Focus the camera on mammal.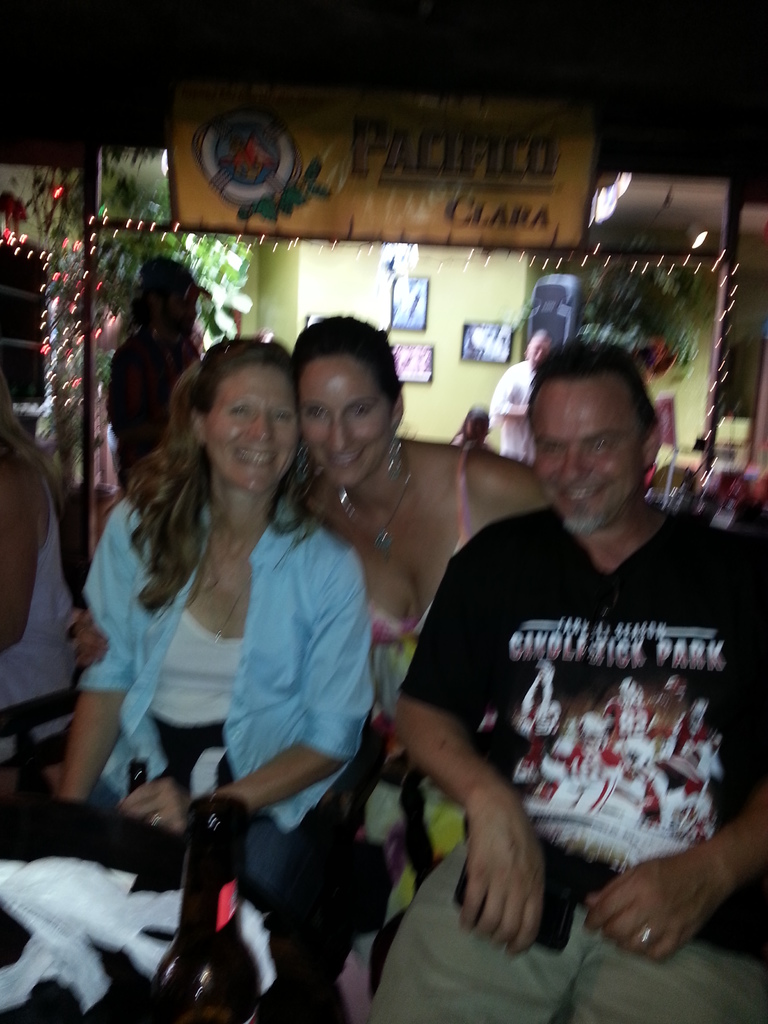
Focus region: 489/328/552/466.
